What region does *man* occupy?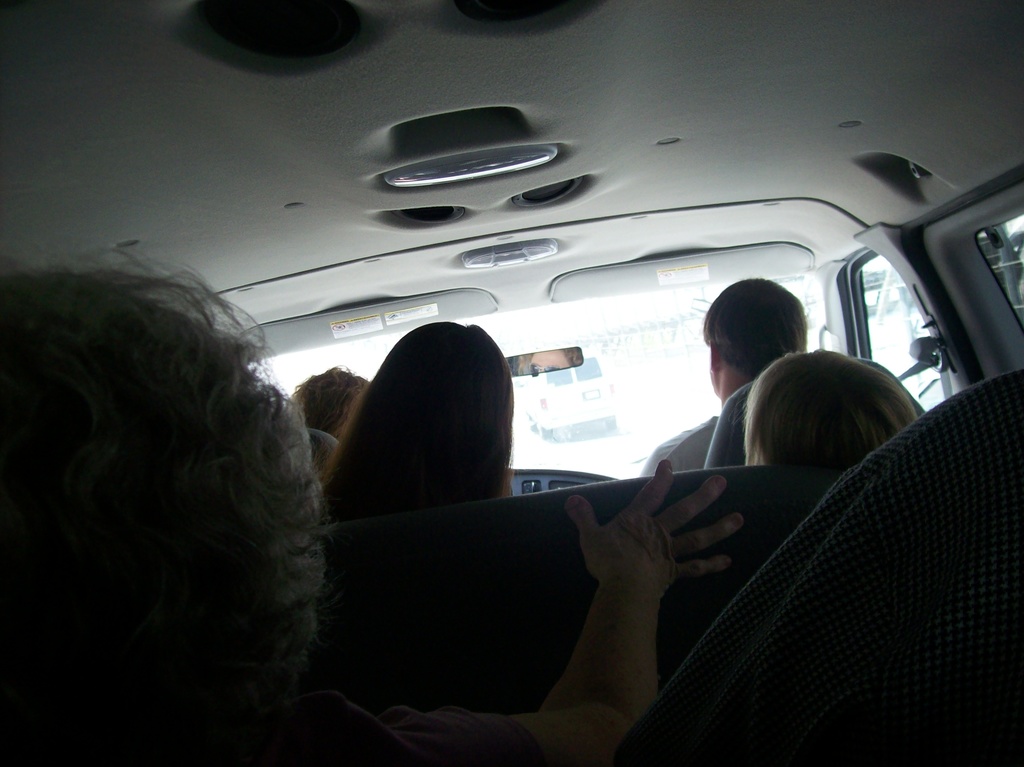
{"x1": 640, "y1": 278, "x2": 810, "y2": 476}.
